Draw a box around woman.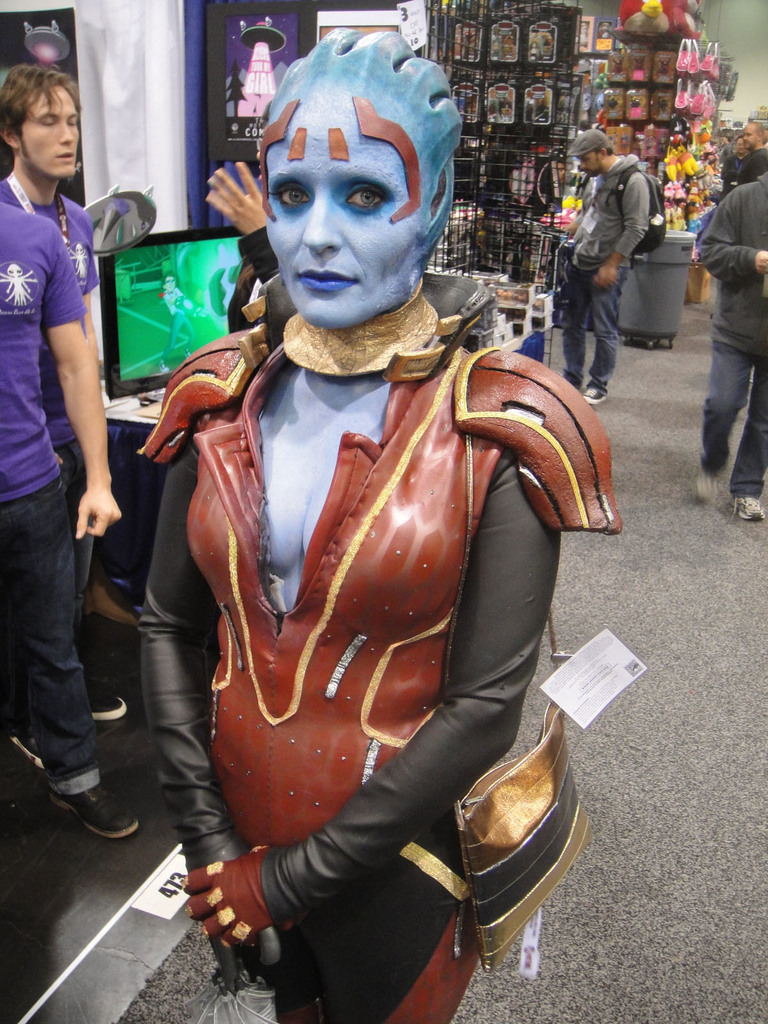
Rect(138, 52, 621, 1011).
